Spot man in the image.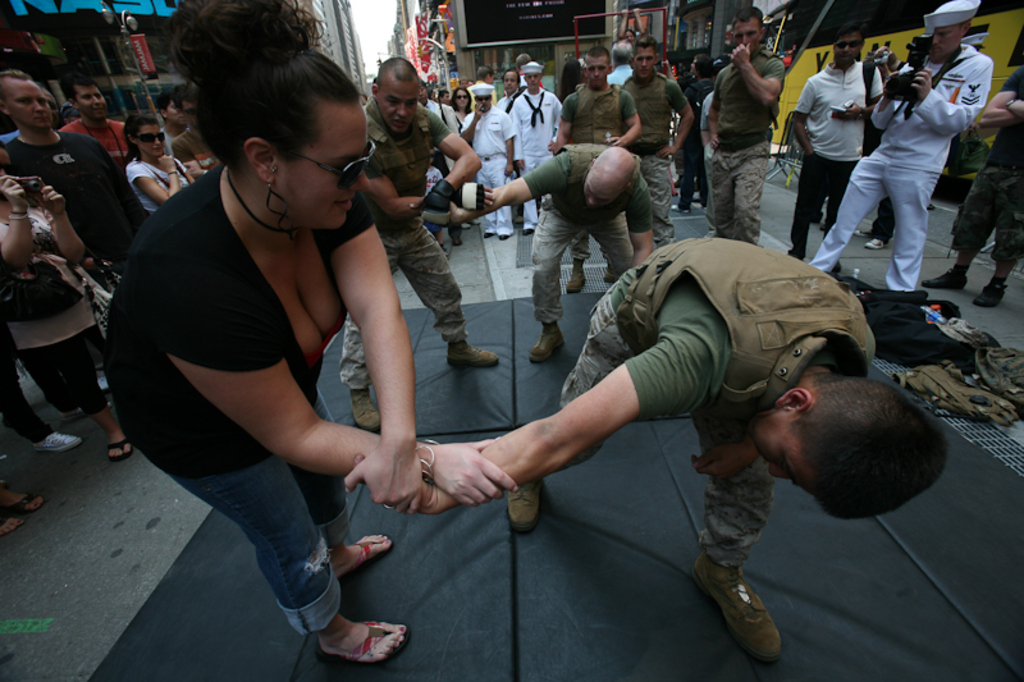
man found at <bbox>621, 27, 694, 247</bbox>.
